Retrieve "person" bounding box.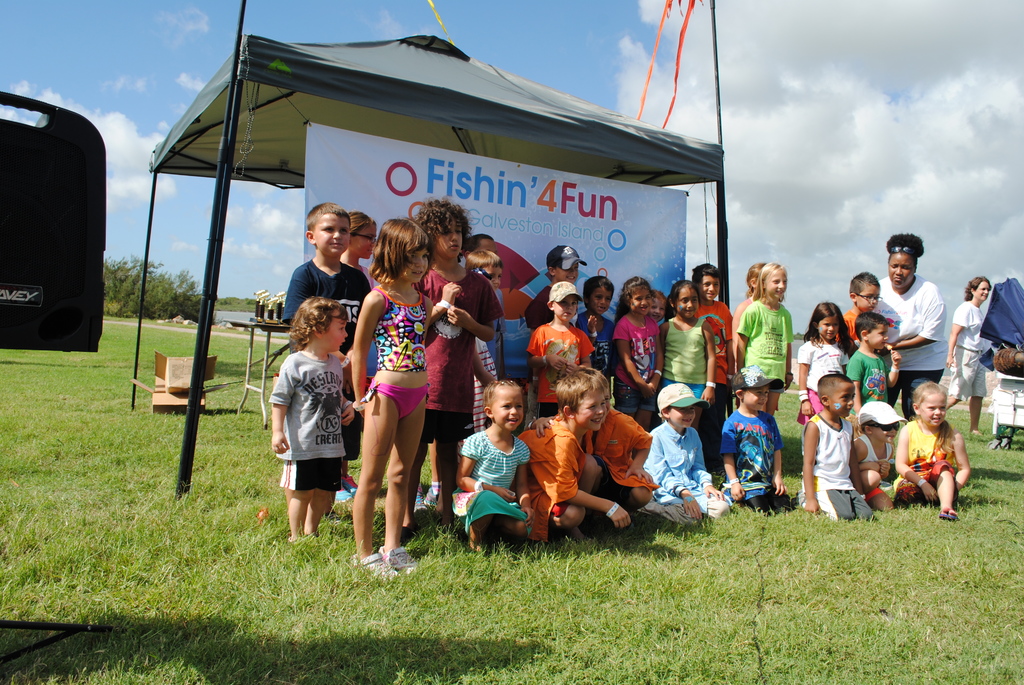
Bounding box: [x1=638, y1=371, x2=737, y2=530].
